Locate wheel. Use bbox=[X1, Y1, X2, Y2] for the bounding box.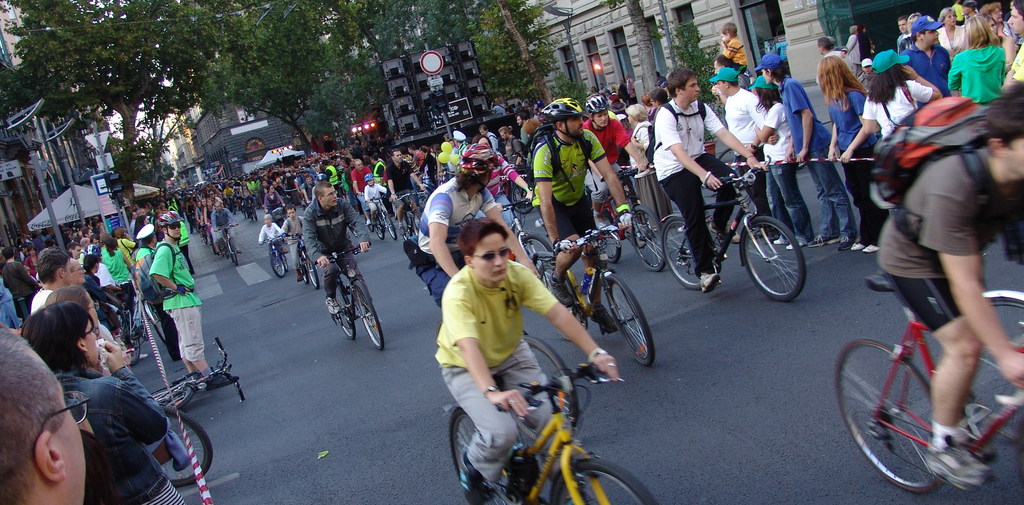
bbox=[447, 405, 523, 504].
